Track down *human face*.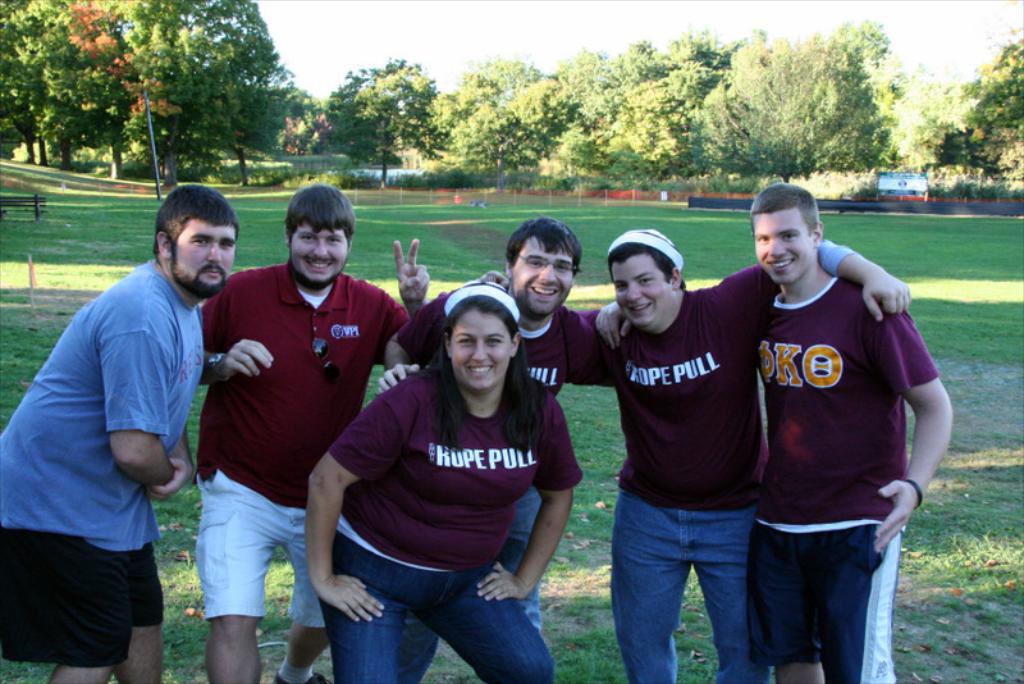
Tracked to detection(518, 243, 580, 313).
